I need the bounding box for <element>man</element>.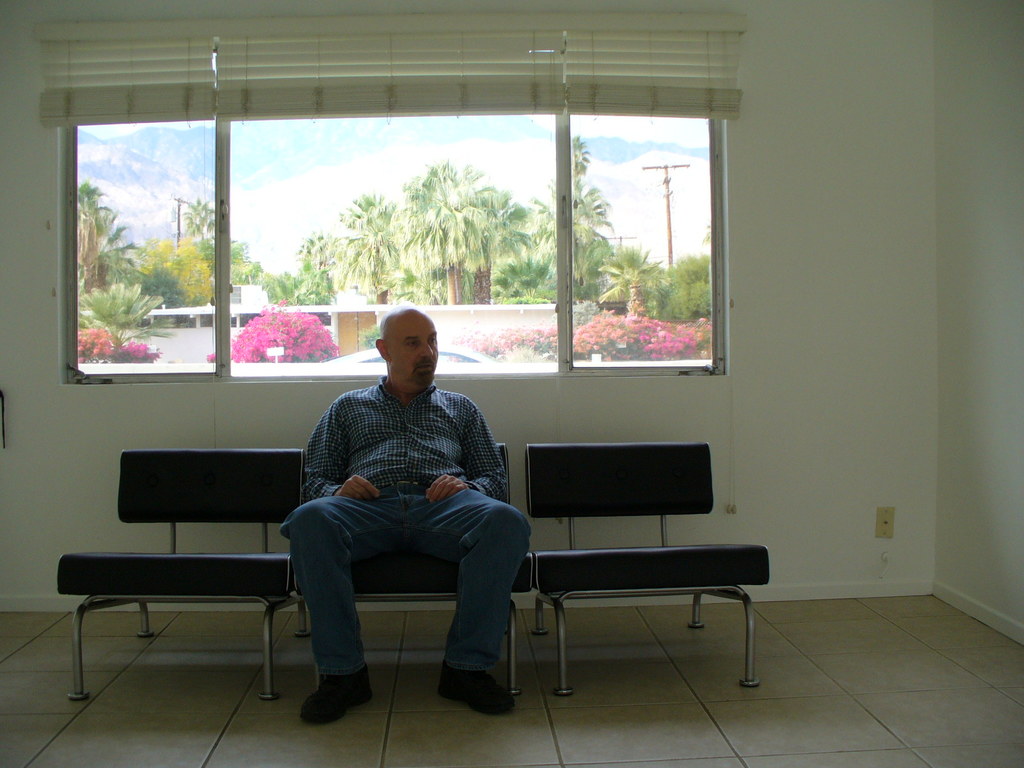
Here it is: pyautogui.locateOnScreen(266, 307, 528, 716).
